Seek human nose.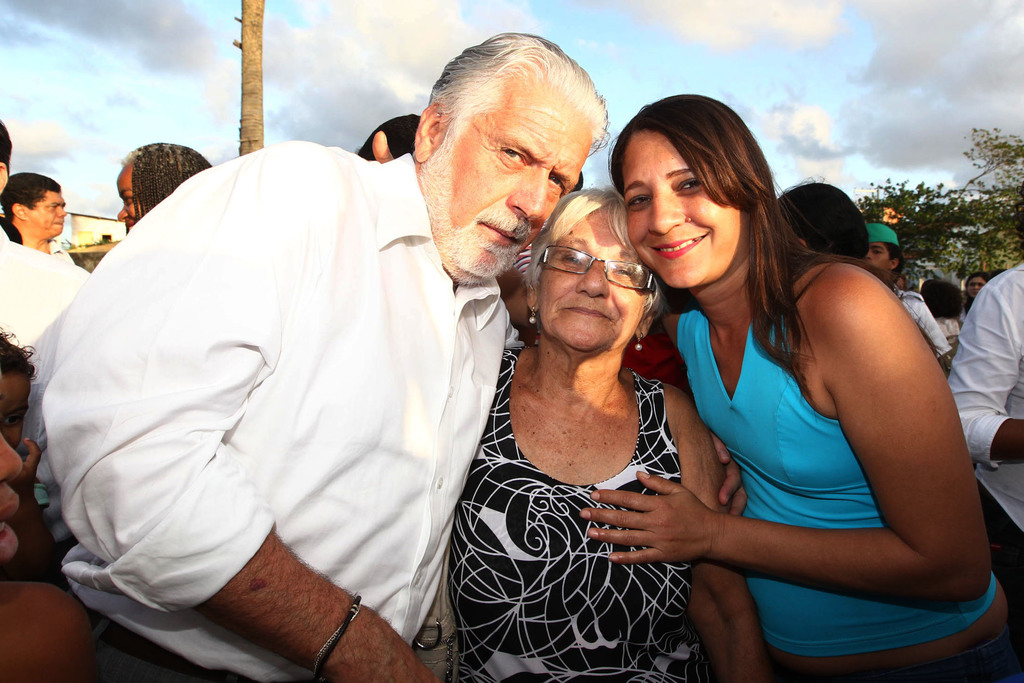
region(116, 203, 130, 224).
